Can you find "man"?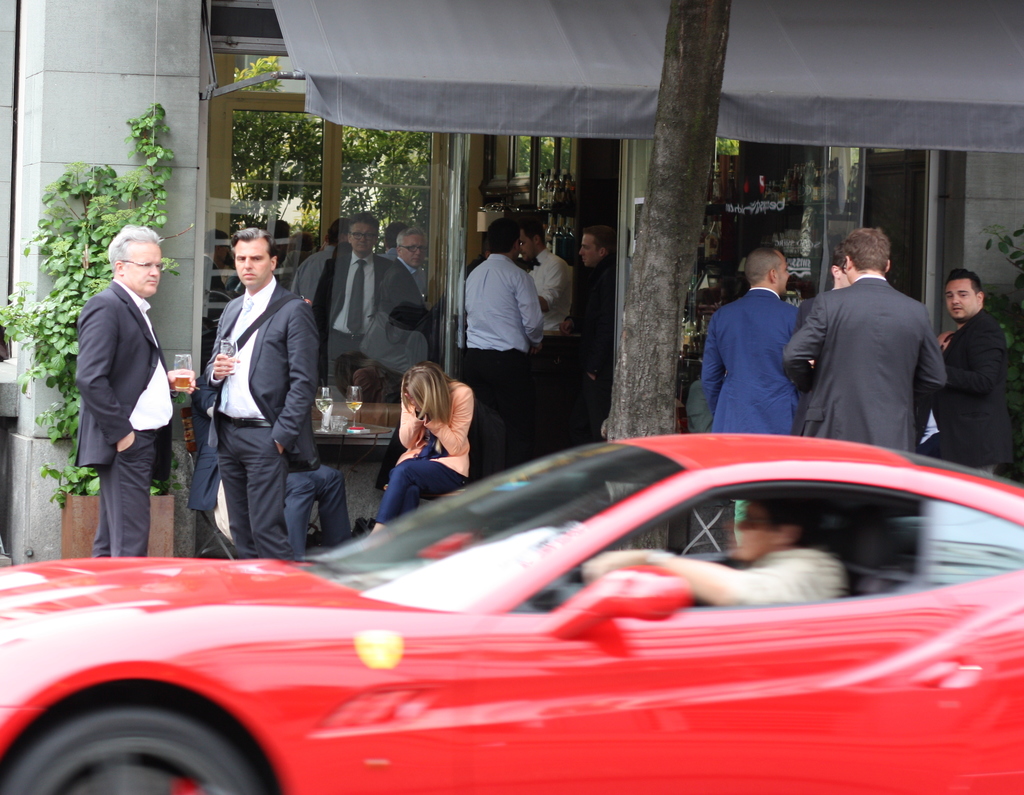
Yes, bounding box: [x1=517, y1=222, x2=576, y2=352].
